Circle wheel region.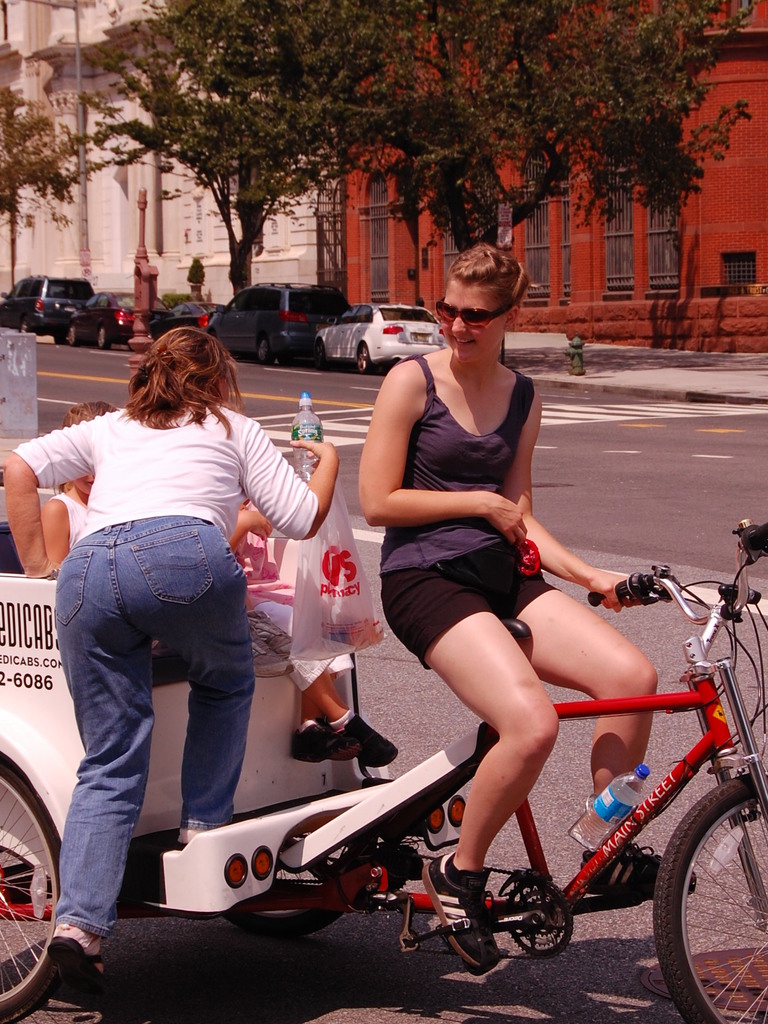
Region: crop(260, 338, 269, 364).
